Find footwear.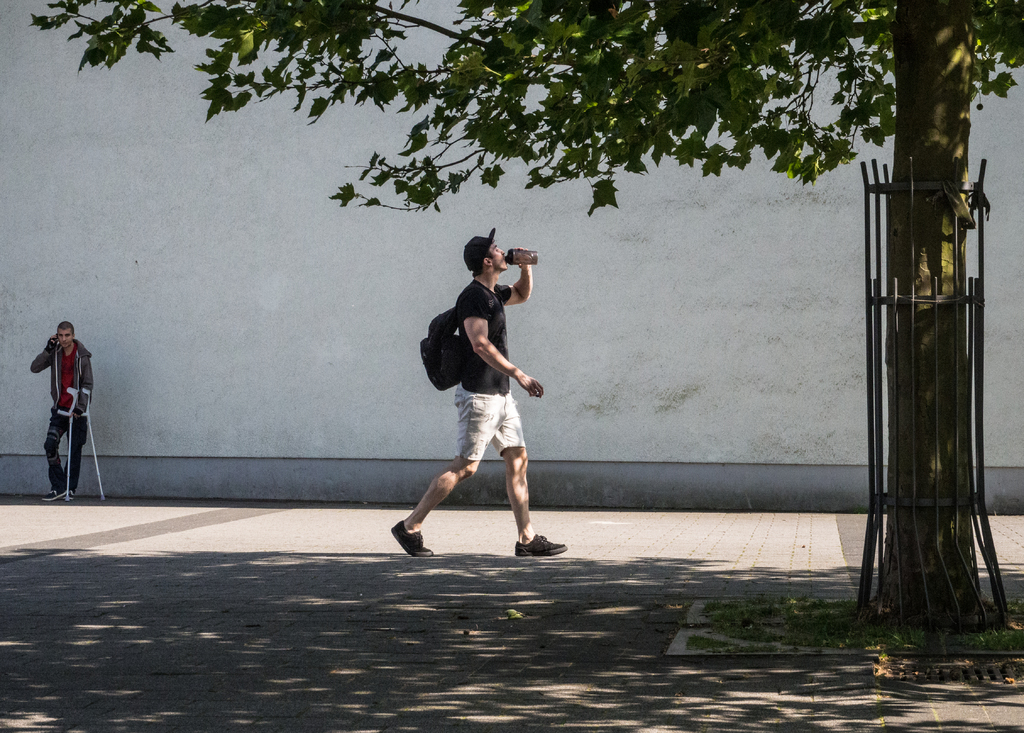
select_region(389, 517, 431, 558).
